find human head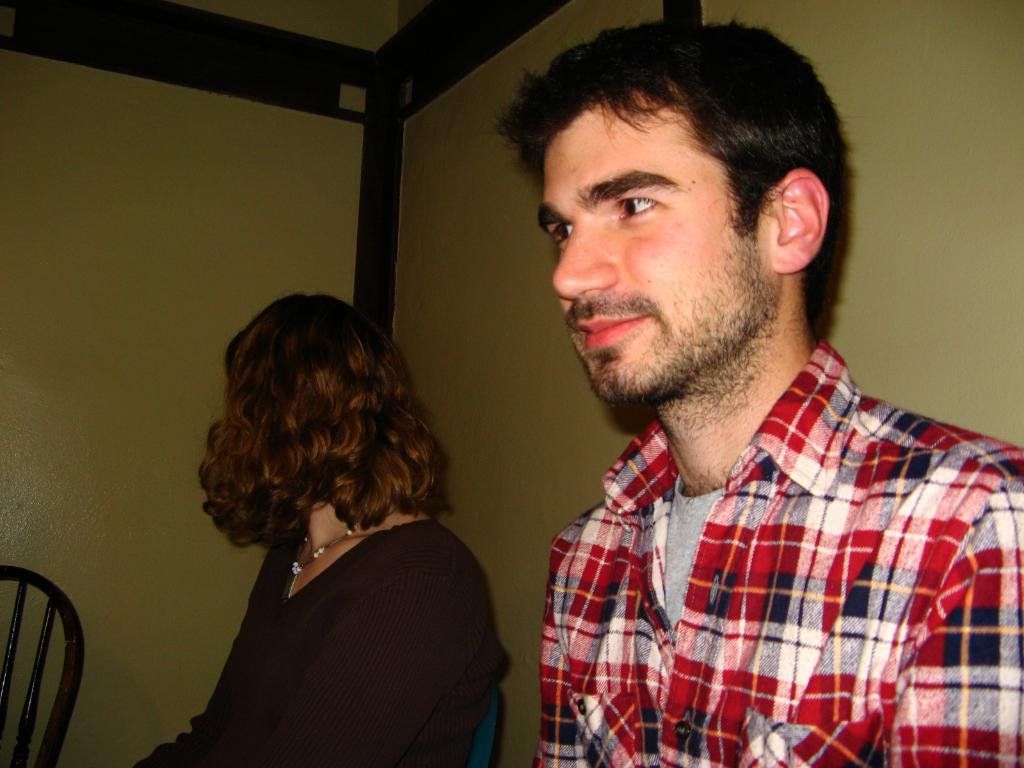
detection(507, 10, 847, 382)
